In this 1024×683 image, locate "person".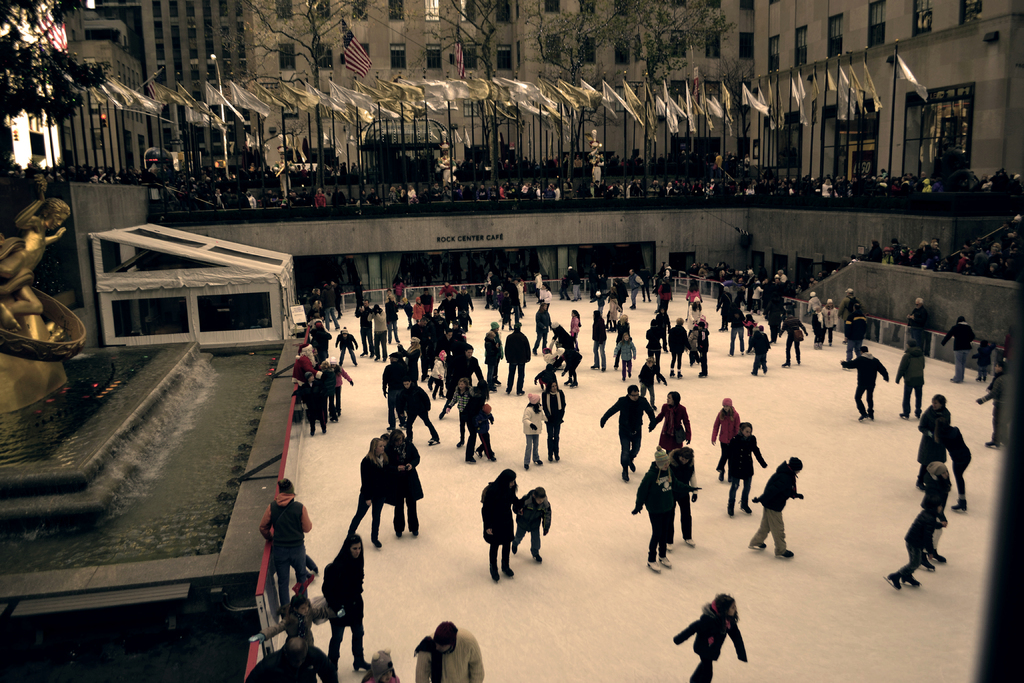
Bounding box: bbox=[567, 263, 581, 303].
